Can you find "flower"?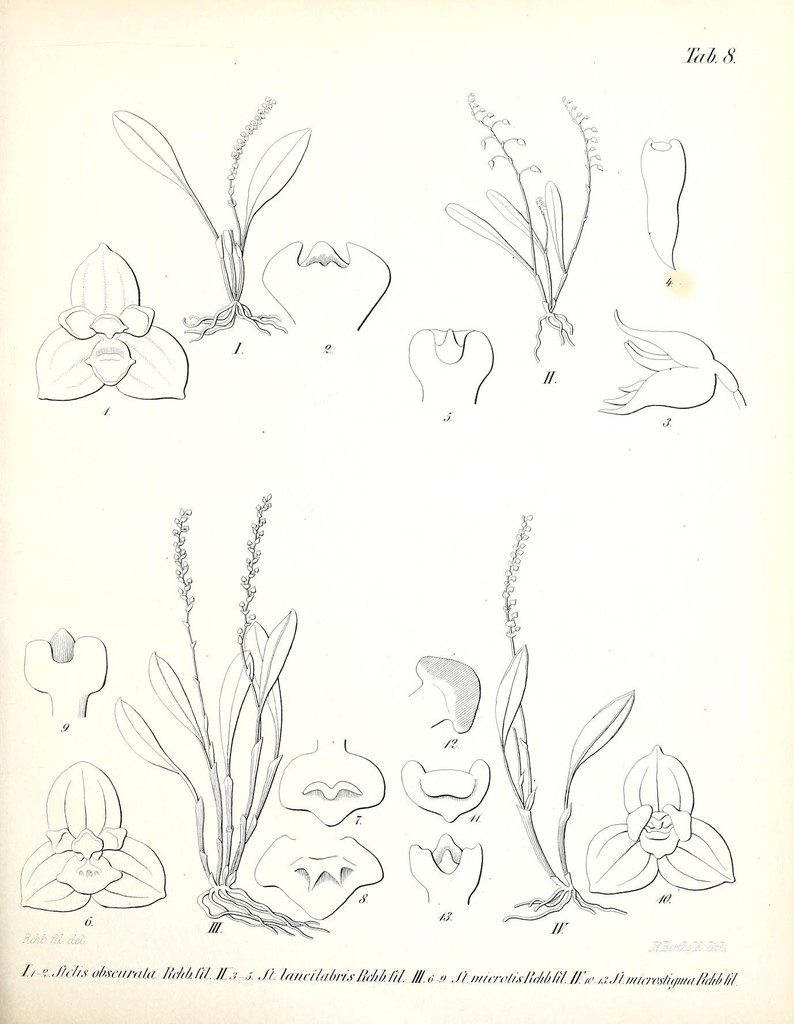
Yes, bounding box: x1=22, y1=254, x2=190, y2=401.
